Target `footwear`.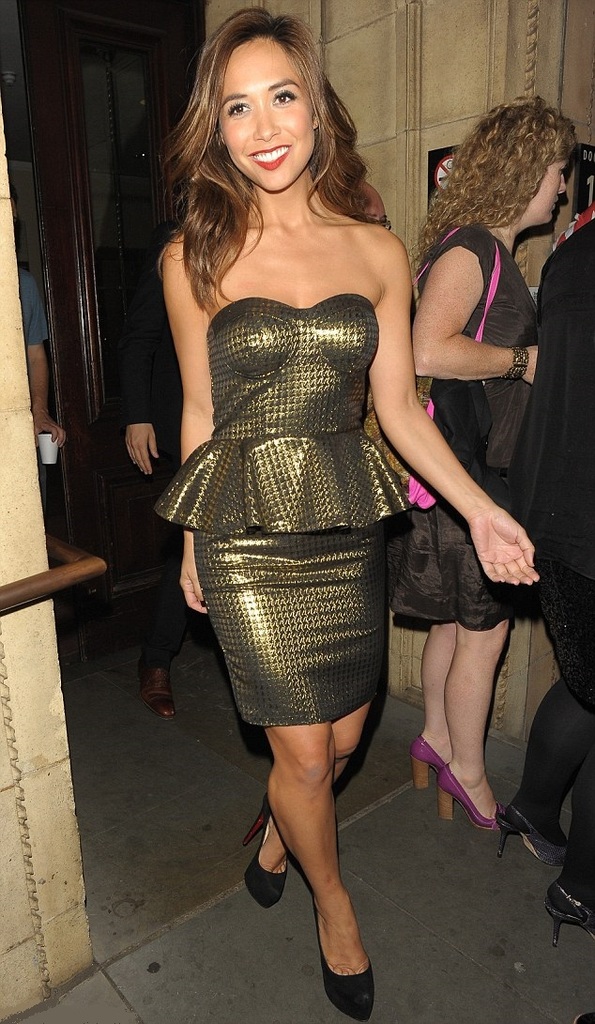
Target region: {"x1": 305, "y1": 883, "x2": 379, "y2": 1023}.
